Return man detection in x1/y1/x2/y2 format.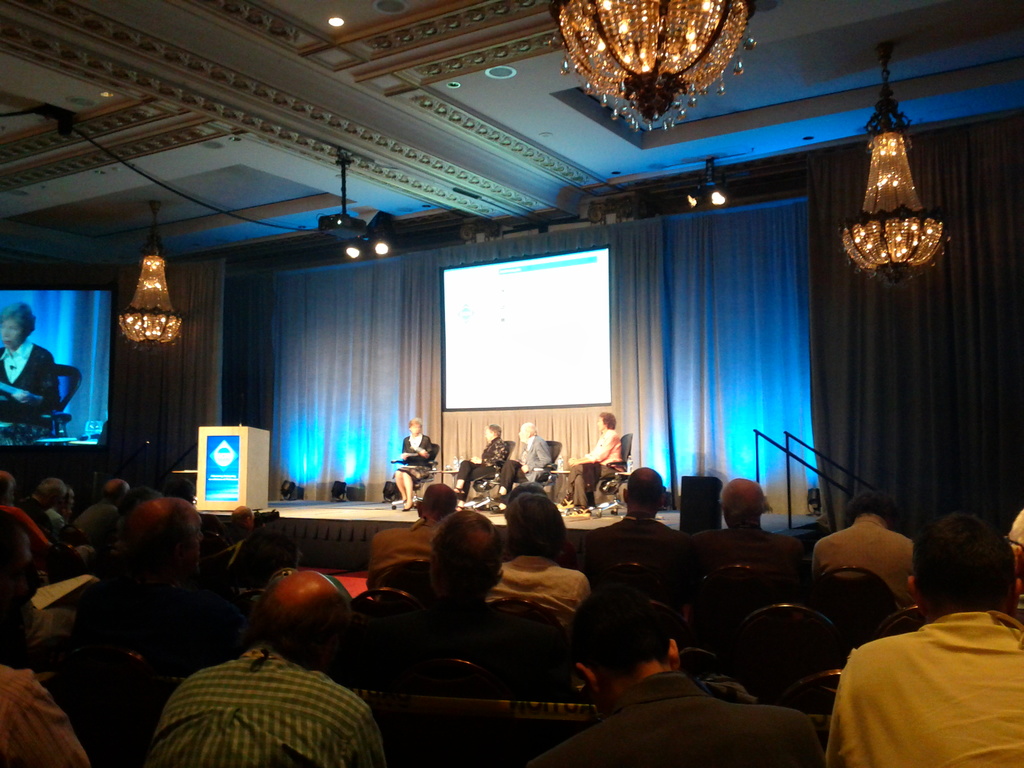
803/483/952/639.
